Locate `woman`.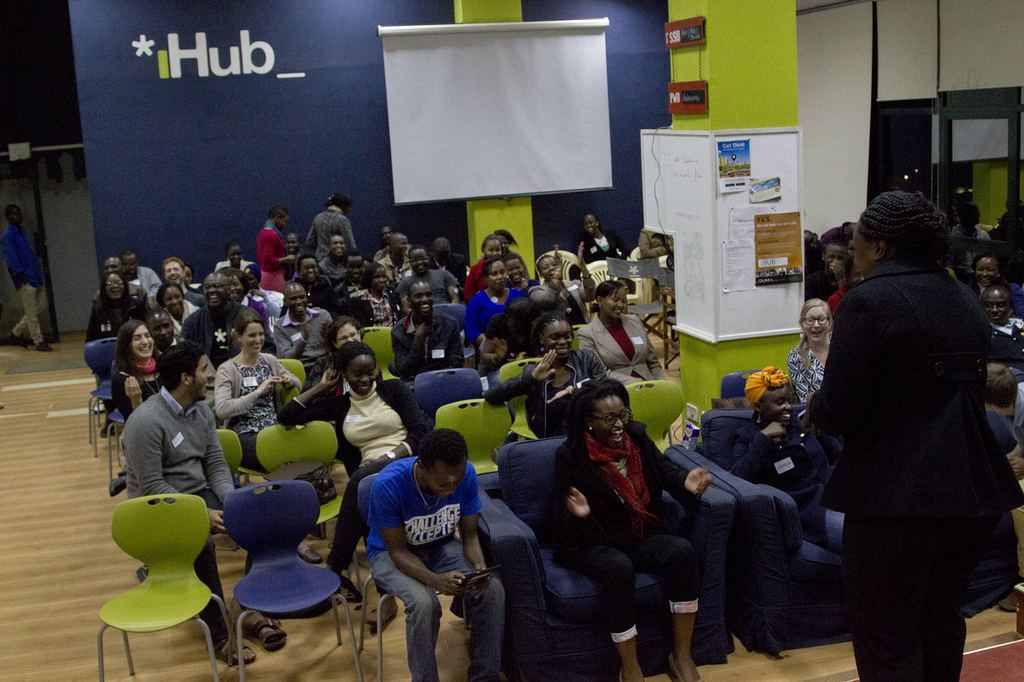
Bounding box: 155:282:201:344.
